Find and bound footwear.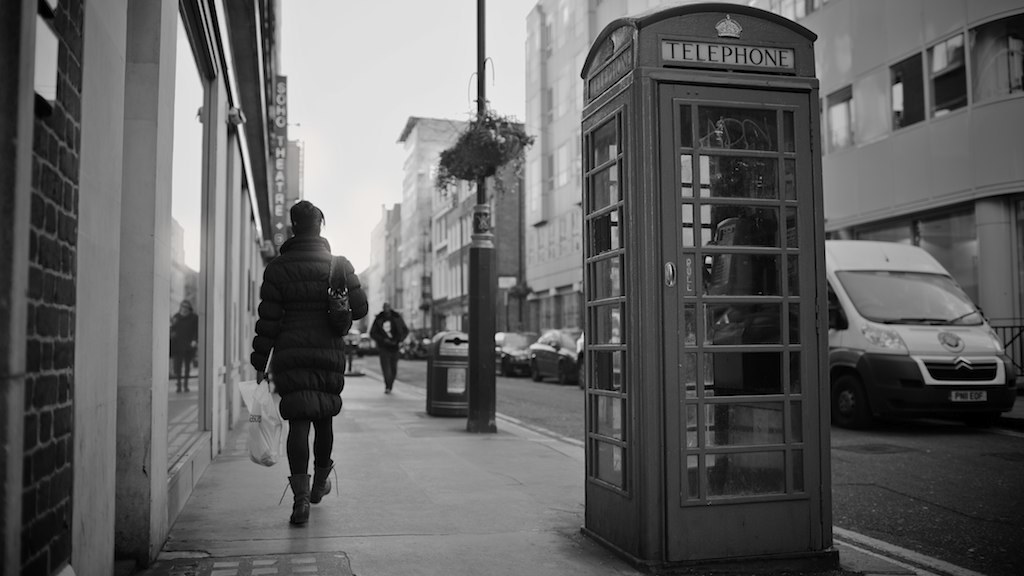
Bound: {"left": 312, "top": 460, "right": 335, "bottom": 504}.
